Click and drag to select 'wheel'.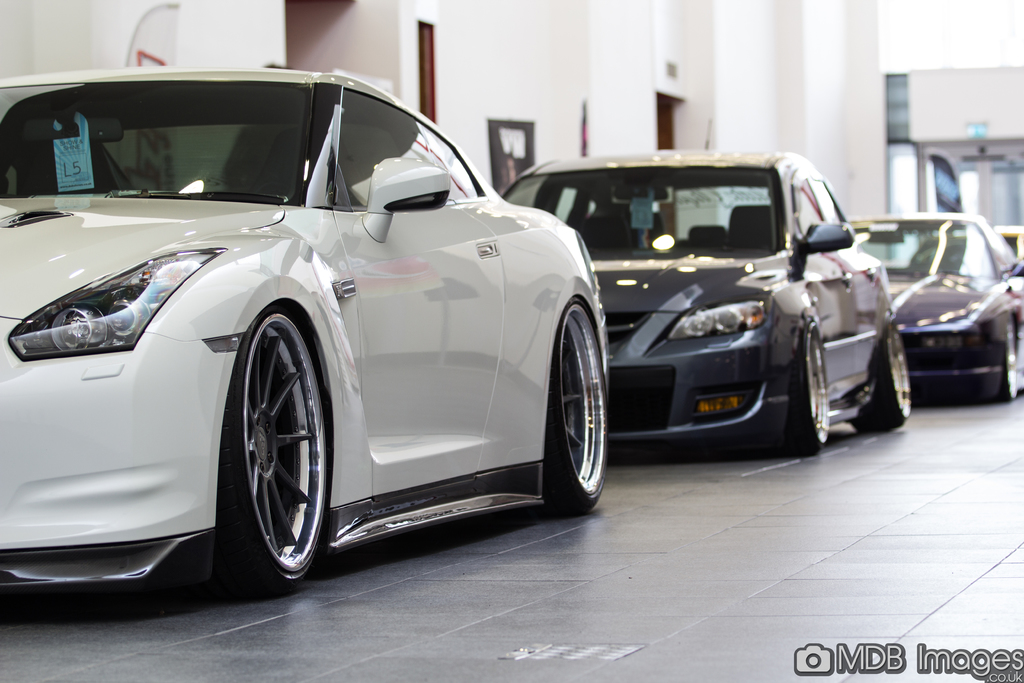
Selection: detection(221, 300, 323, 580).
